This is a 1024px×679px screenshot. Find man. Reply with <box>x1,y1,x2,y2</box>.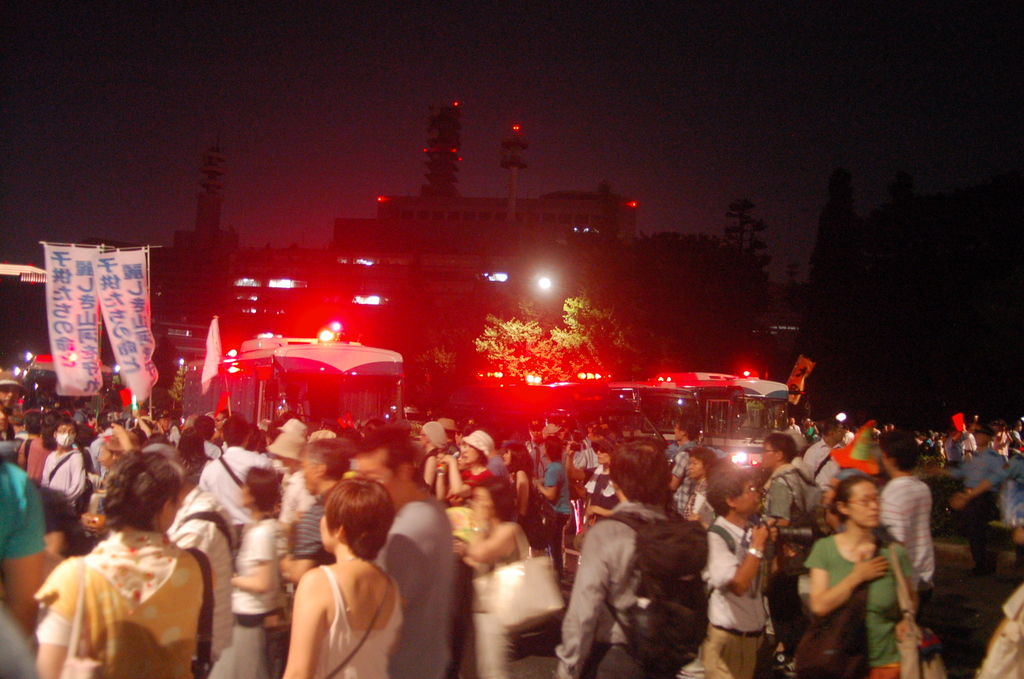
<box>801,418,846,494</box>.
